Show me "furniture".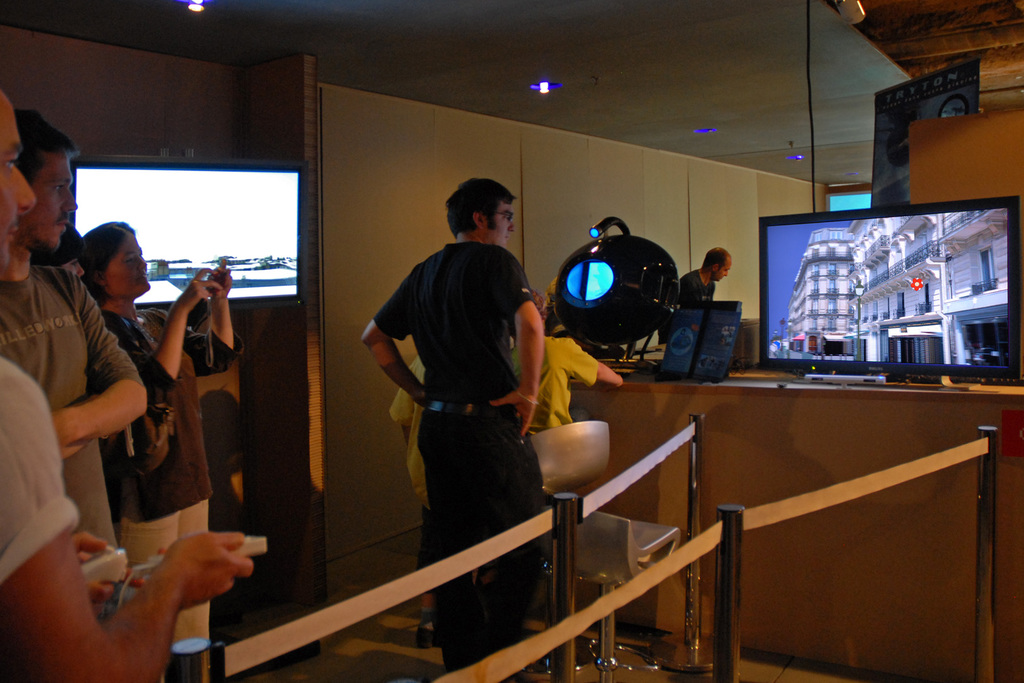
"furniture" is here: x1=524 y1=420 x2=607 y2=672.
